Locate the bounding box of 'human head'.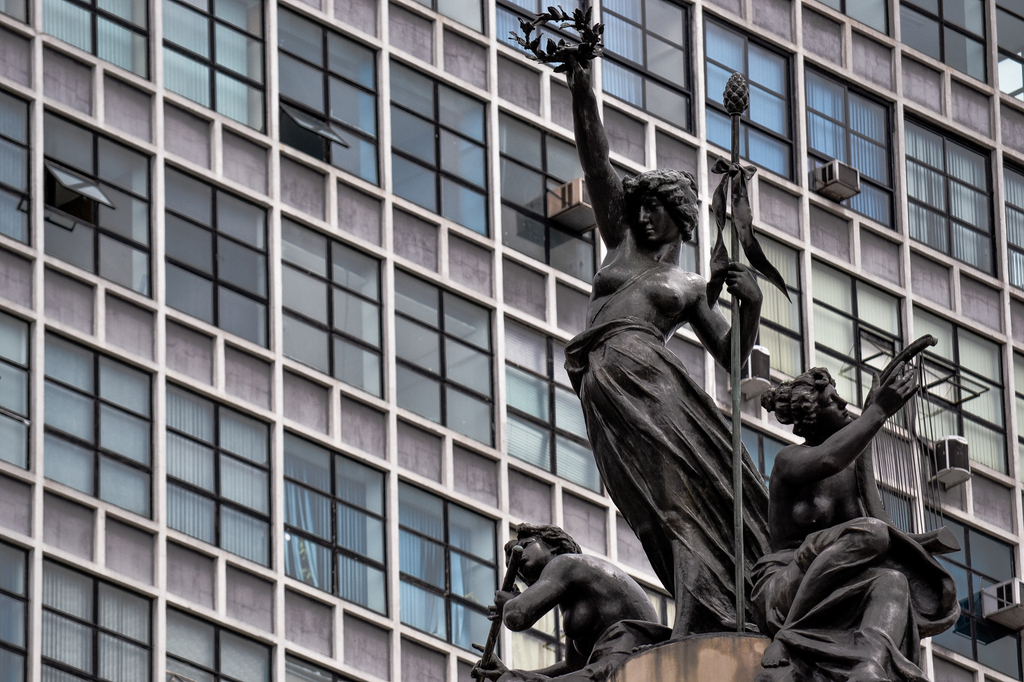
Bounding box: [left=623, top=168, right=698, bottom=246].
